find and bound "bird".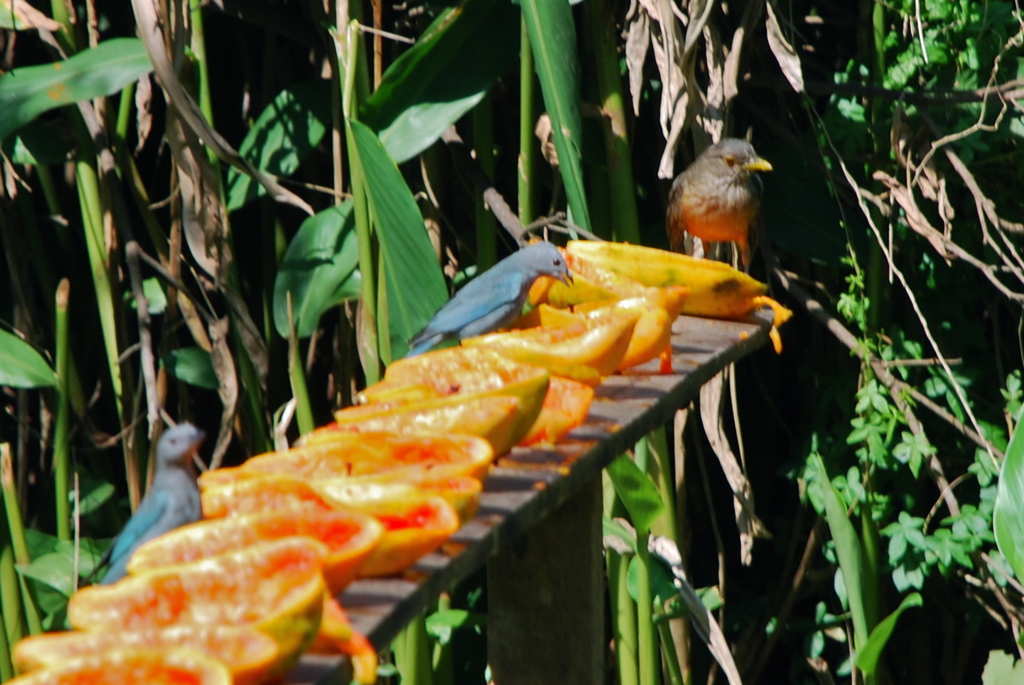
Bound: l=92, t=417, r=200, b=593.
